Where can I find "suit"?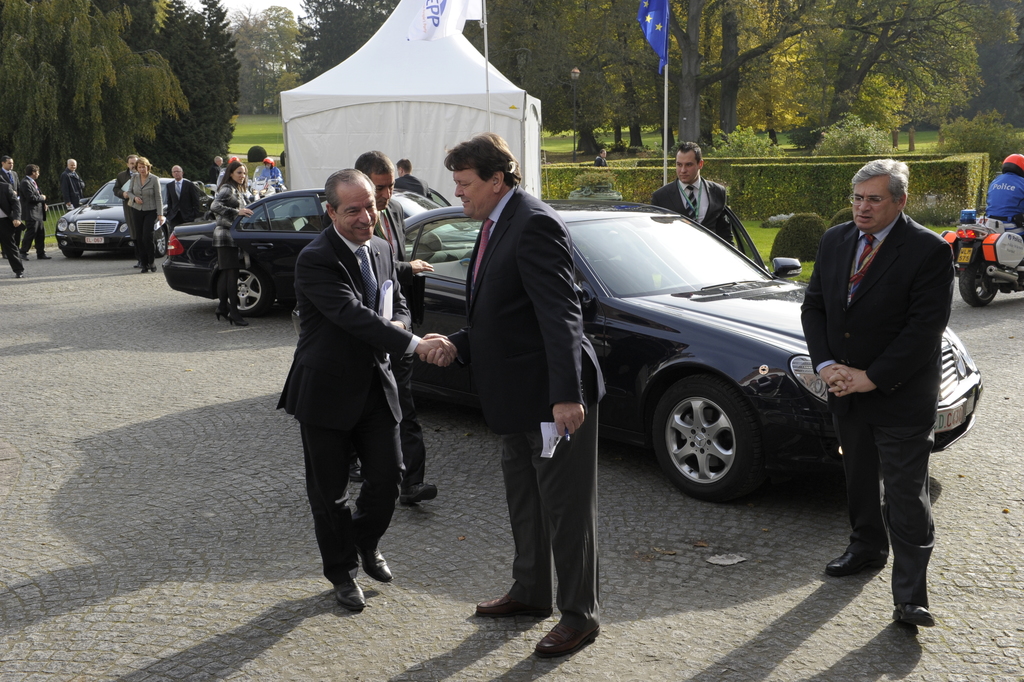
You can find it at [650, 172, 733, 247].
